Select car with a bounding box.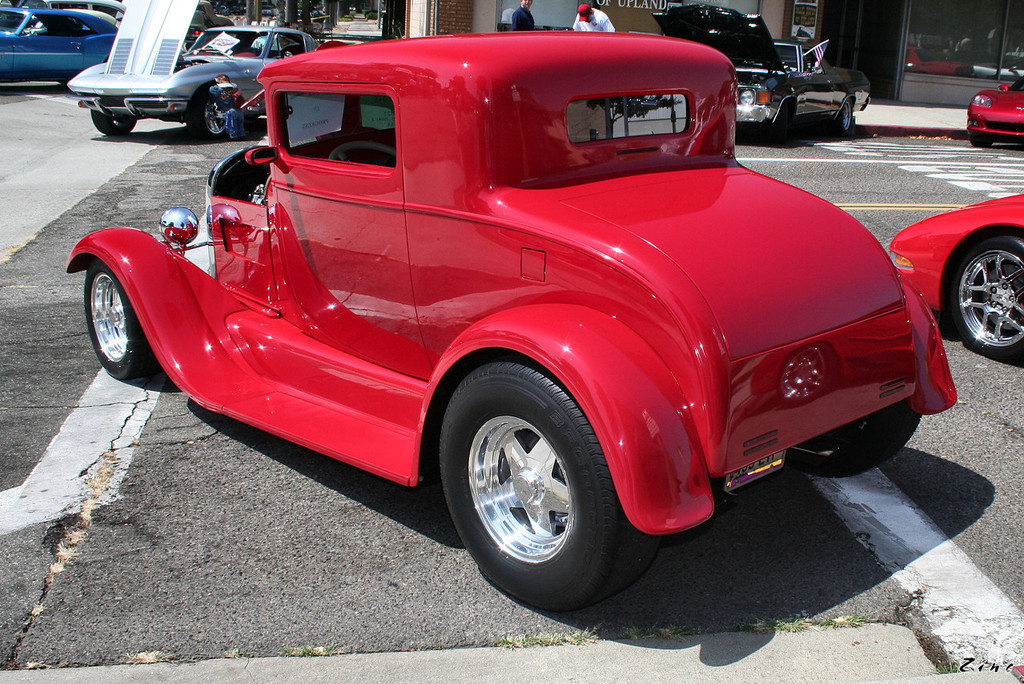
<region>649, 2, 871, 142</region>.
